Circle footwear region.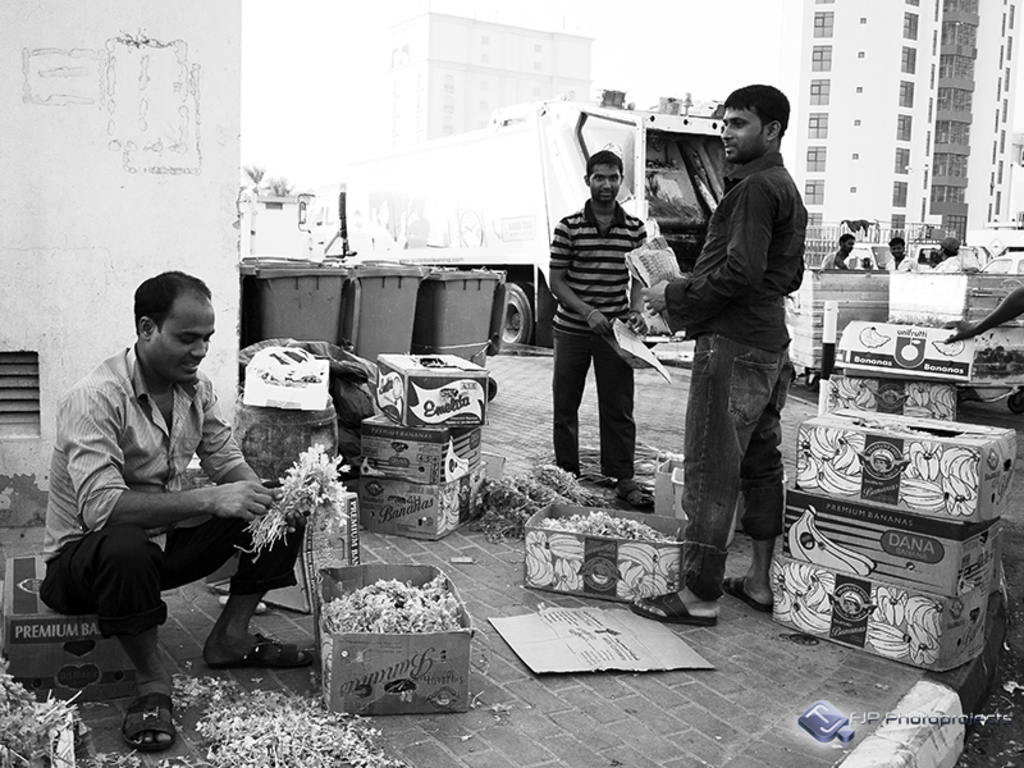
Region: bbox=[602, 474, 630, 493].
